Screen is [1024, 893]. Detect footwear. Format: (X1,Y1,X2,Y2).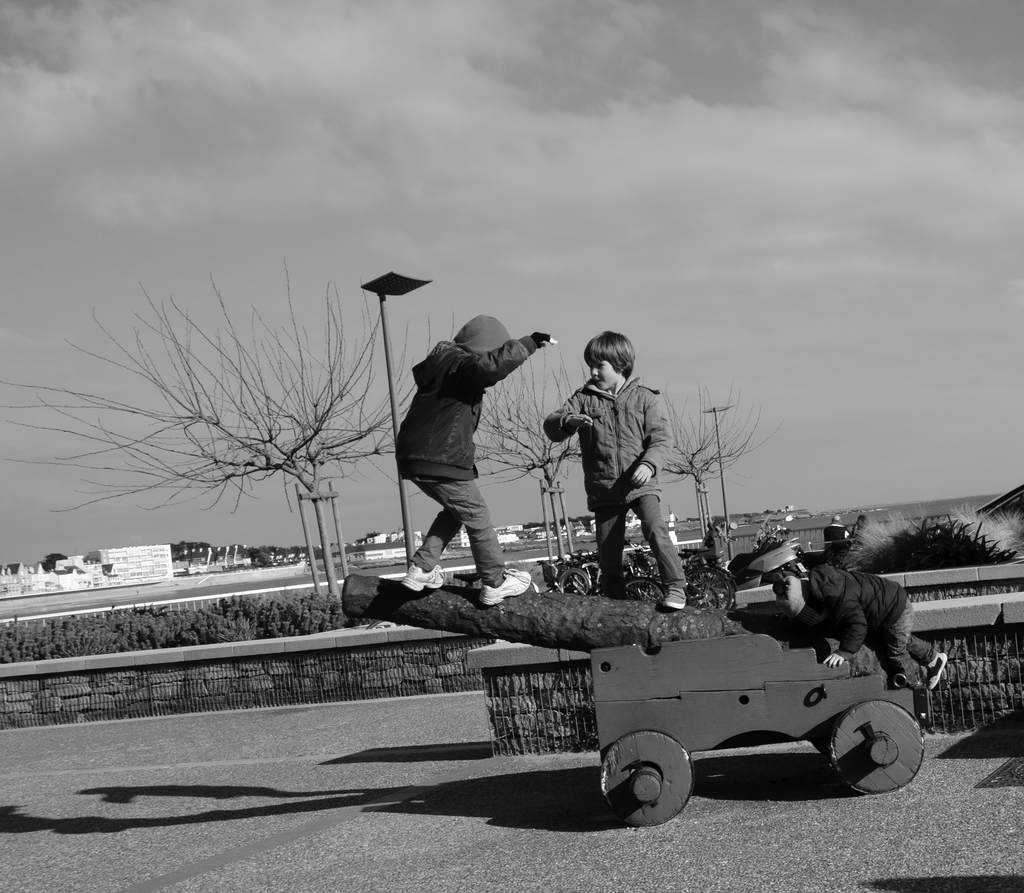
(664,588,684,612).
